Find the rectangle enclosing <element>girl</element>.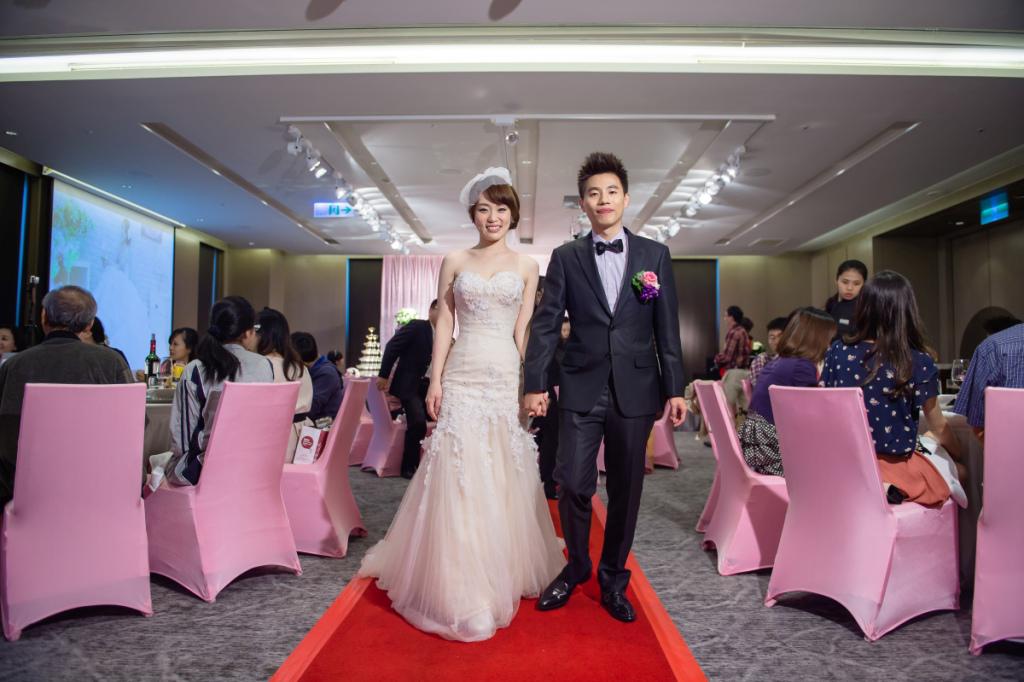
detection(155, 325, 200, 382).
